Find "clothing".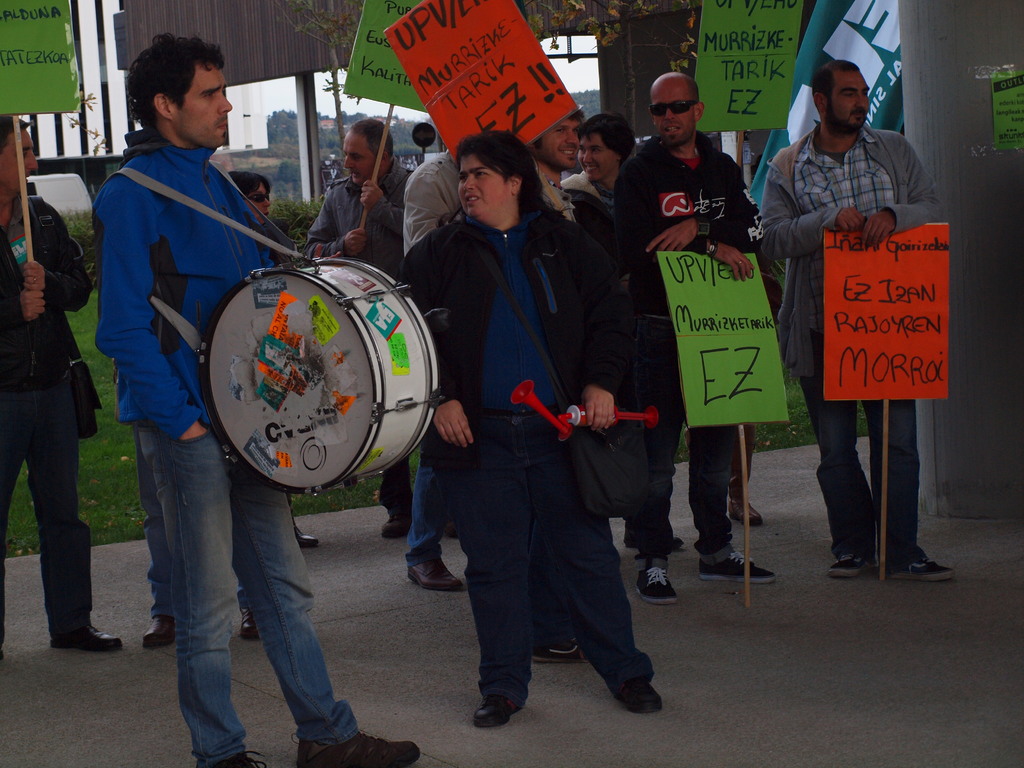
Rect(305, 163, 408, 524).
